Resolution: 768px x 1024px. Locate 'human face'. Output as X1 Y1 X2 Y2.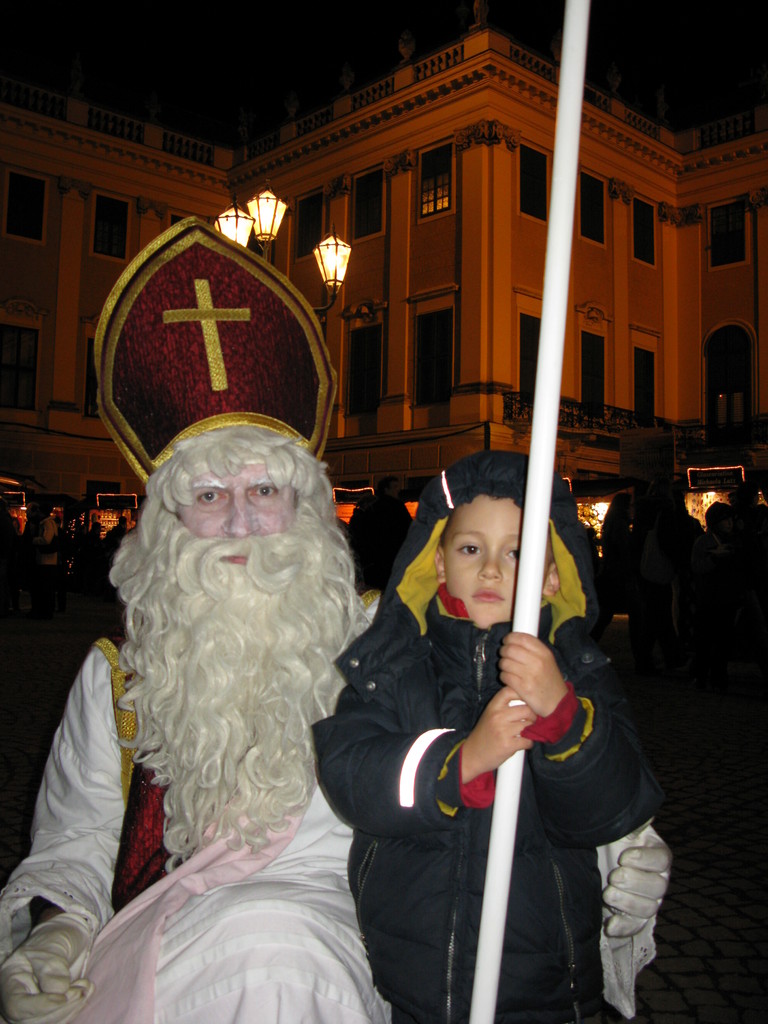
436 497 541 634.
